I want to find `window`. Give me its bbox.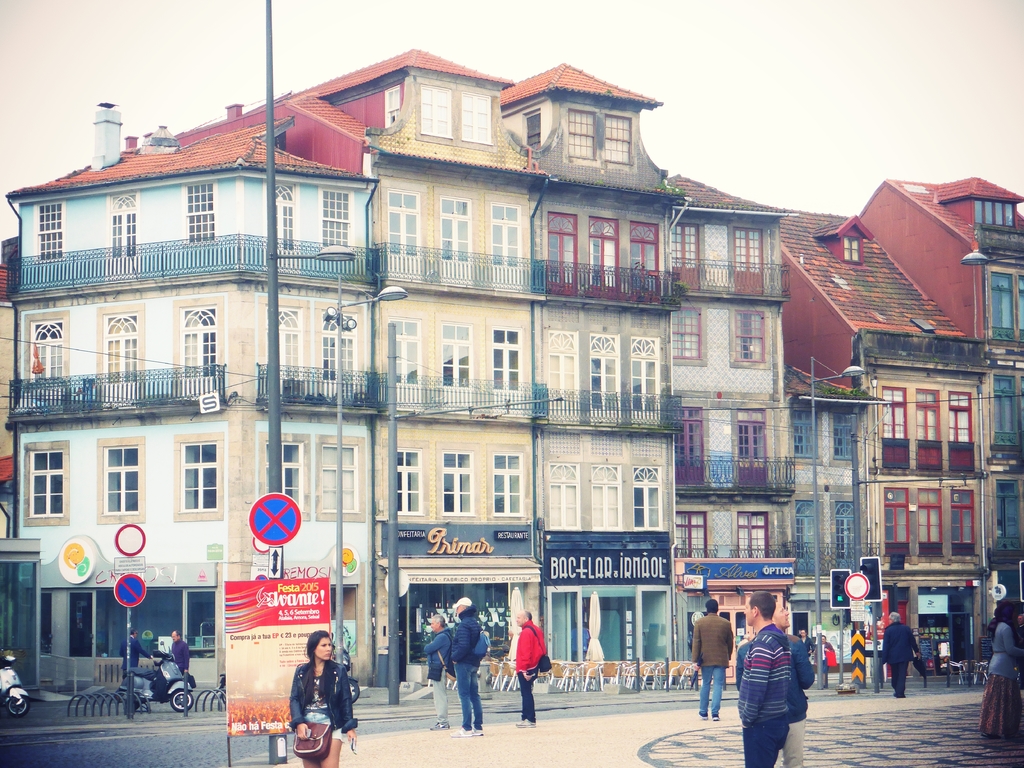
947 391 976 468.
